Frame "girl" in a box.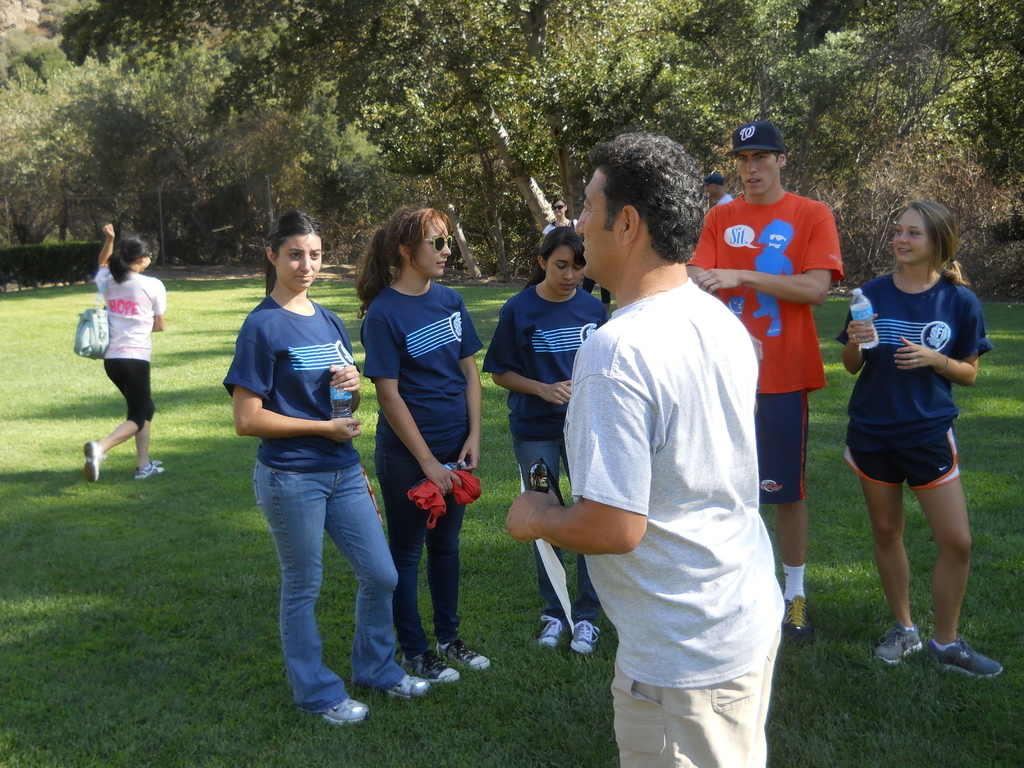
detection(348, 200, 498, 685).
